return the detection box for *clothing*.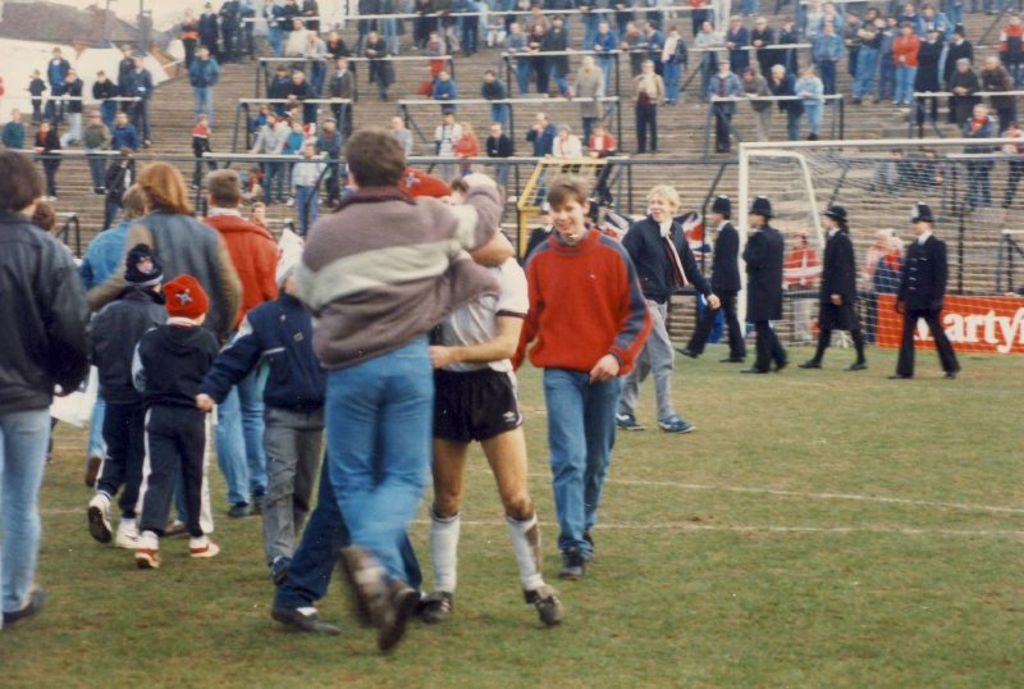
[259,78,283,115].
